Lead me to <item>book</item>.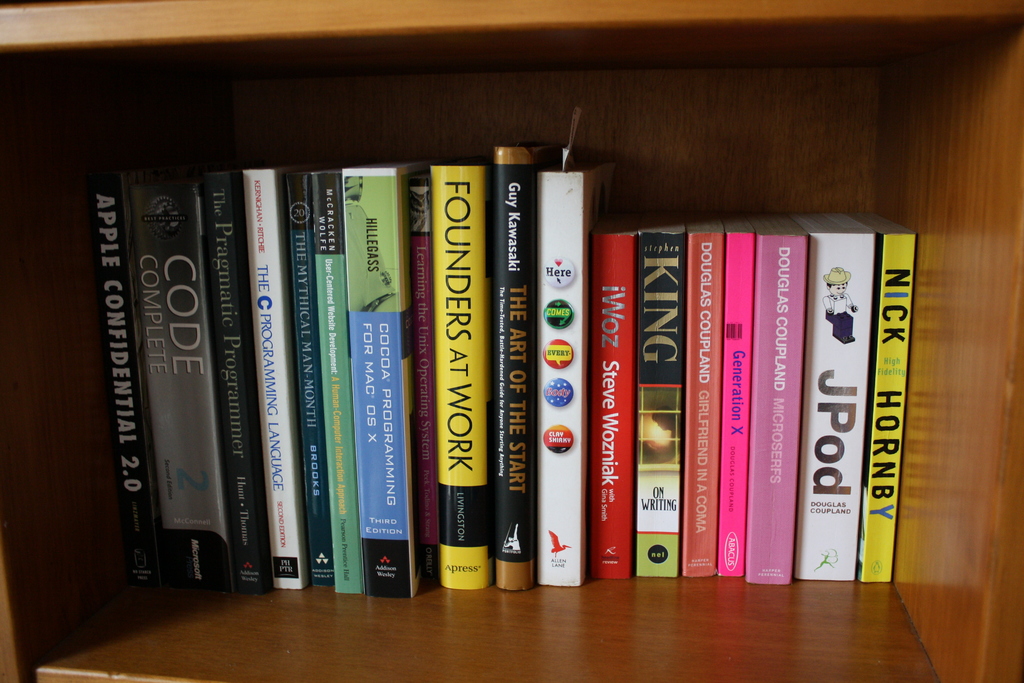
Lead to (x1=589, y1=209, x2=652, y2=583).
